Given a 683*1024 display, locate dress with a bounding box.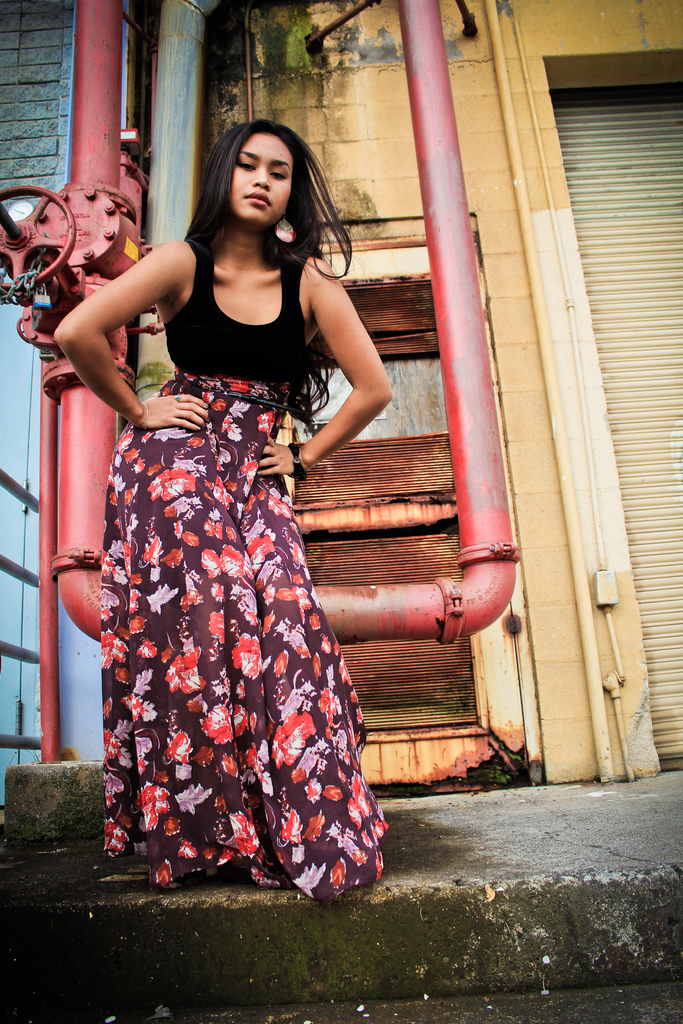
Located: Rect(97, 236, 387, 903).
